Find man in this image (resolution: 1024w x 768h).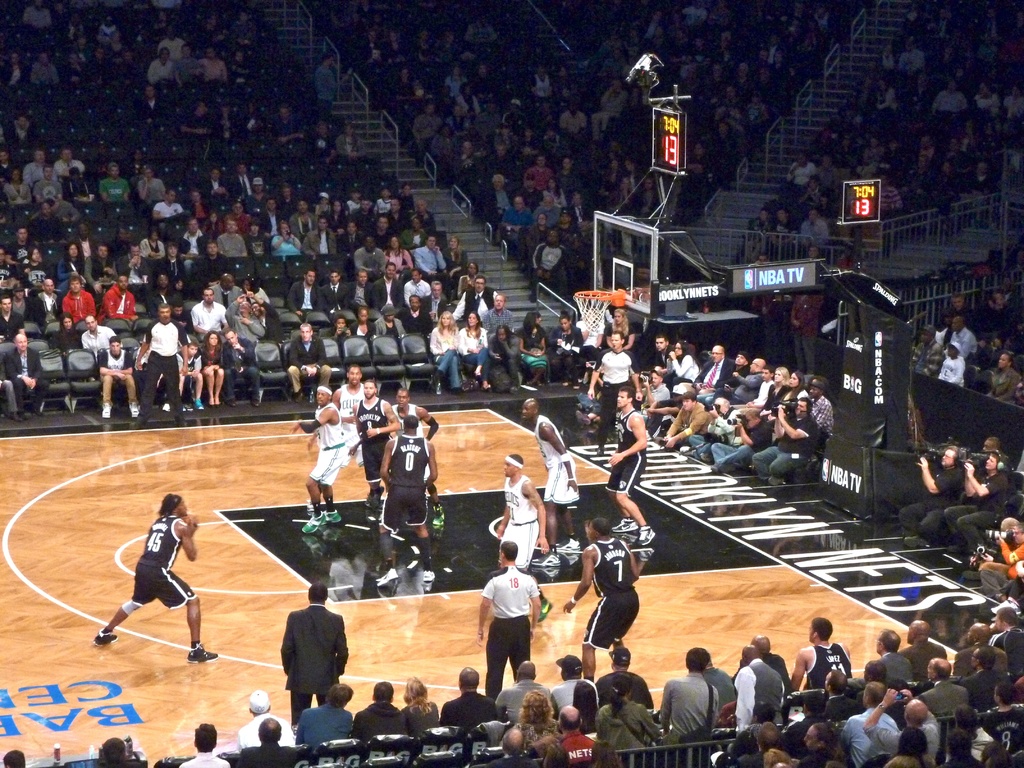
982, 606, 1023, 681.
